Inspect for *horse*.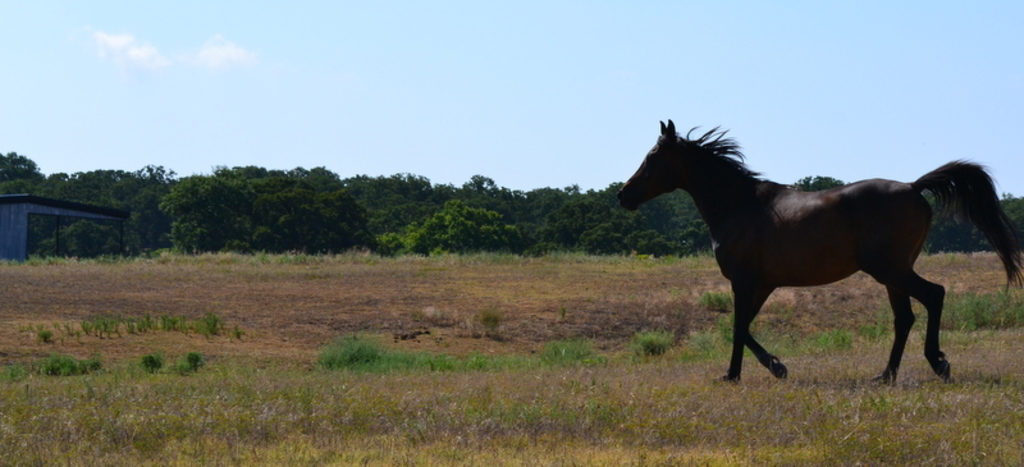
Inspection: l=612, t=118, r=1023, b=381.
